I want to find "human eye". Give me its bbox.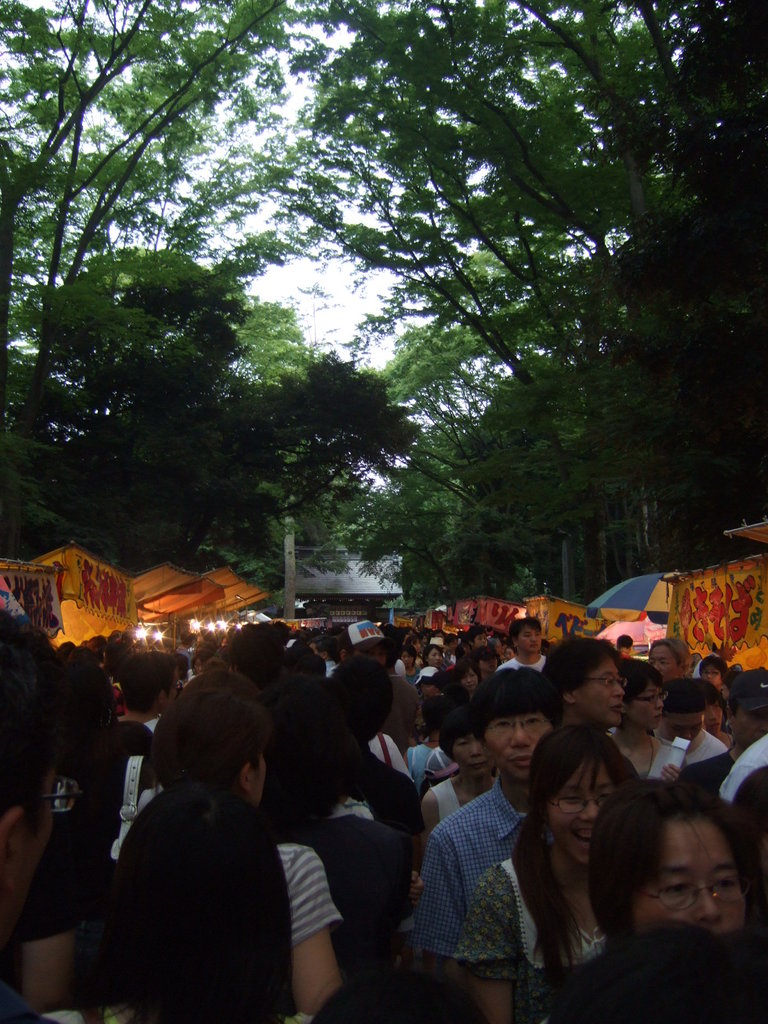
region(462, 674, 466, 681).
